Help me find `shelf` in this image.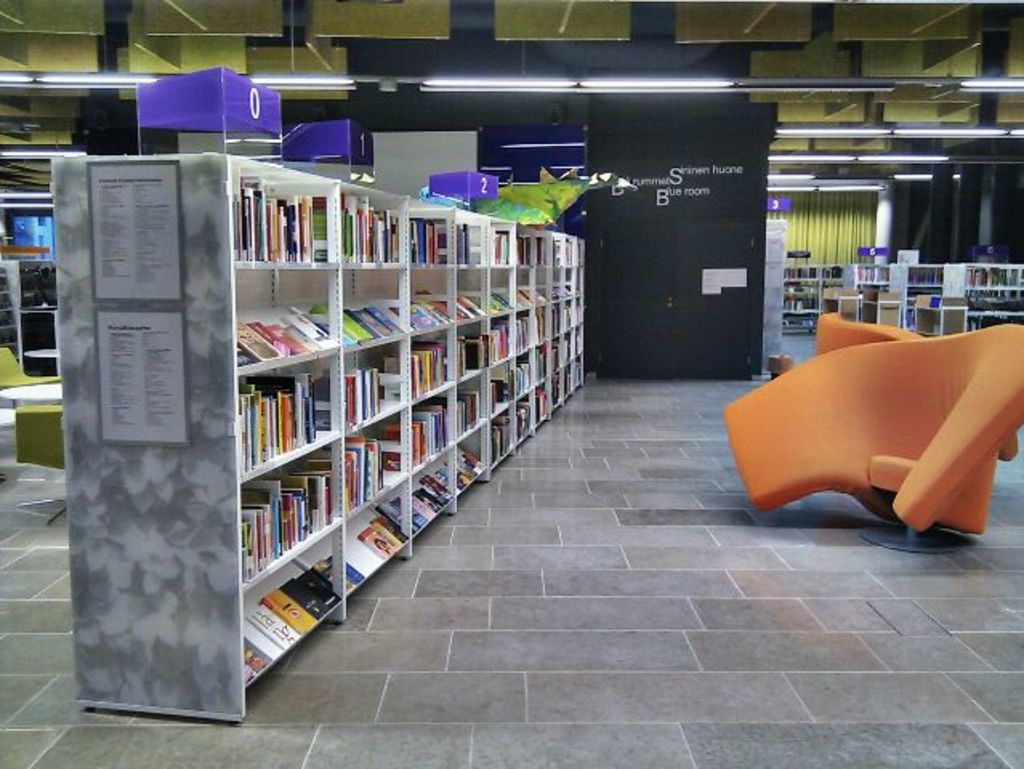
Found it: region(337, 412, 410, 511).
